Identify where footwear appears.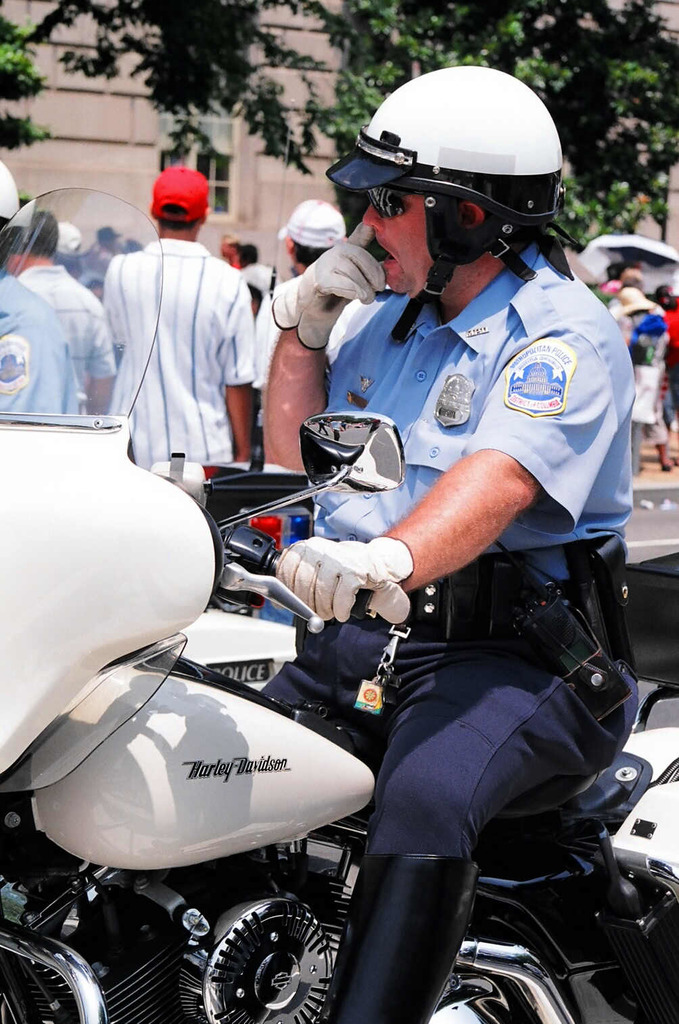
Appears at region(314, 849, 482, 1023).
